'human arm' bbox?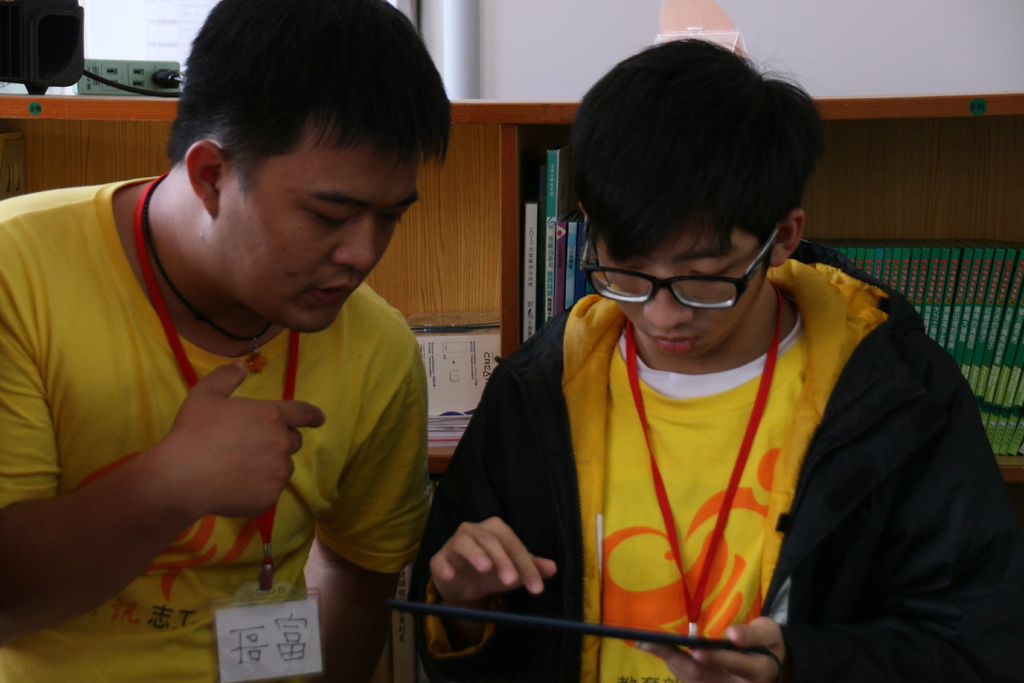
box(644, 309, 1023, 682)
